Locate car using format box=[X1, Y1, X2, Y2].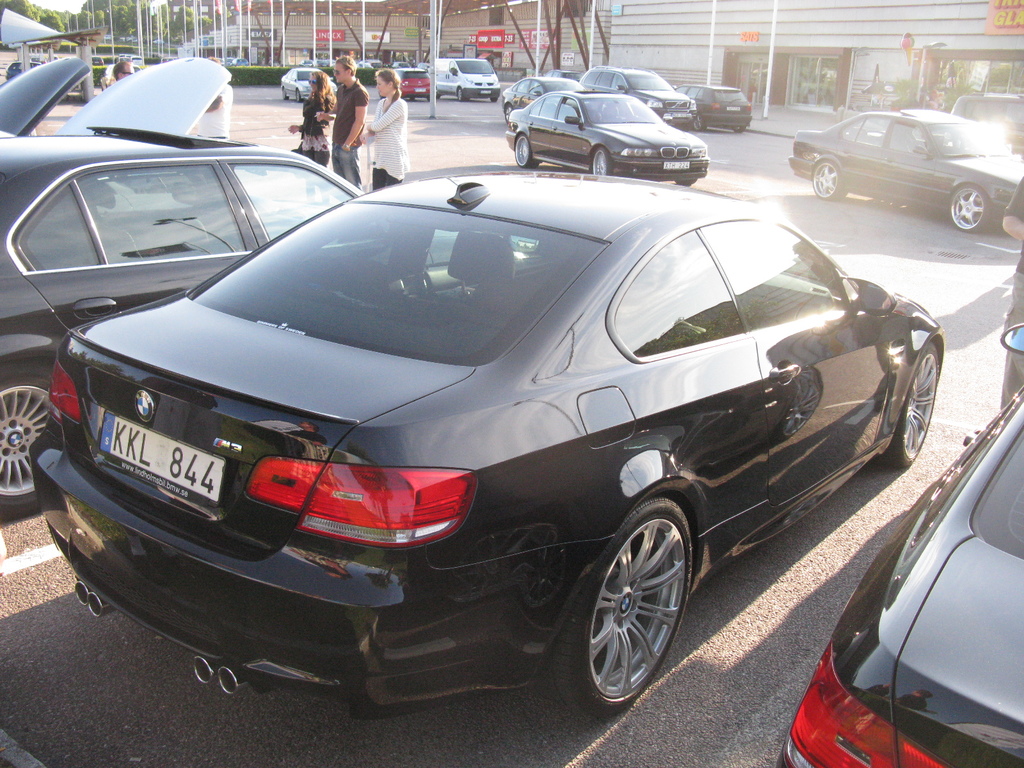
box=[389, 64, 429, 94].
